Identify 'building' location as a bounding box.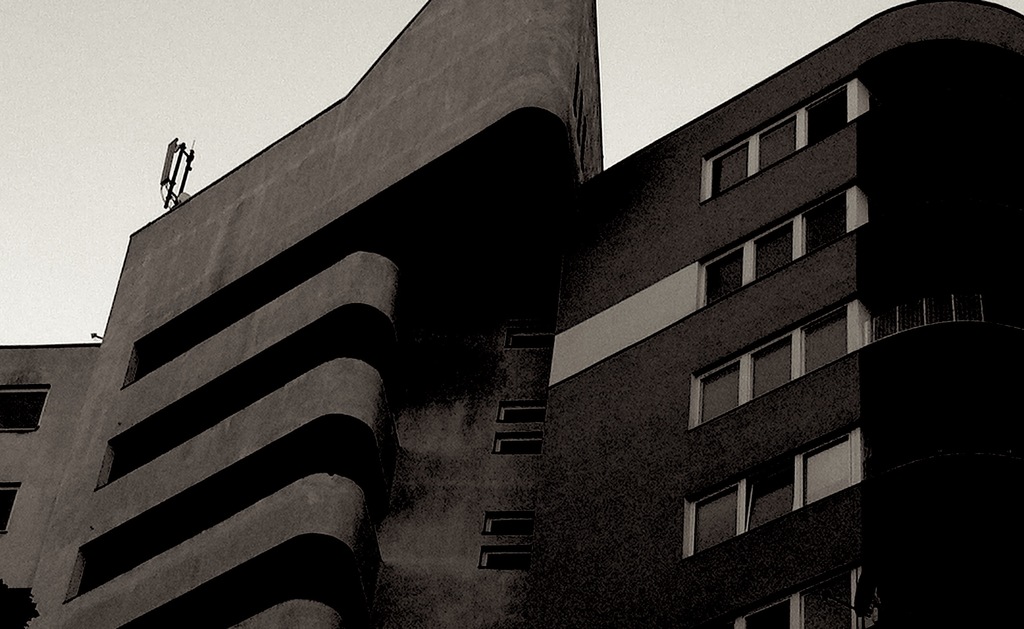
[left=0, top=0, right=1023, bottom=628].
